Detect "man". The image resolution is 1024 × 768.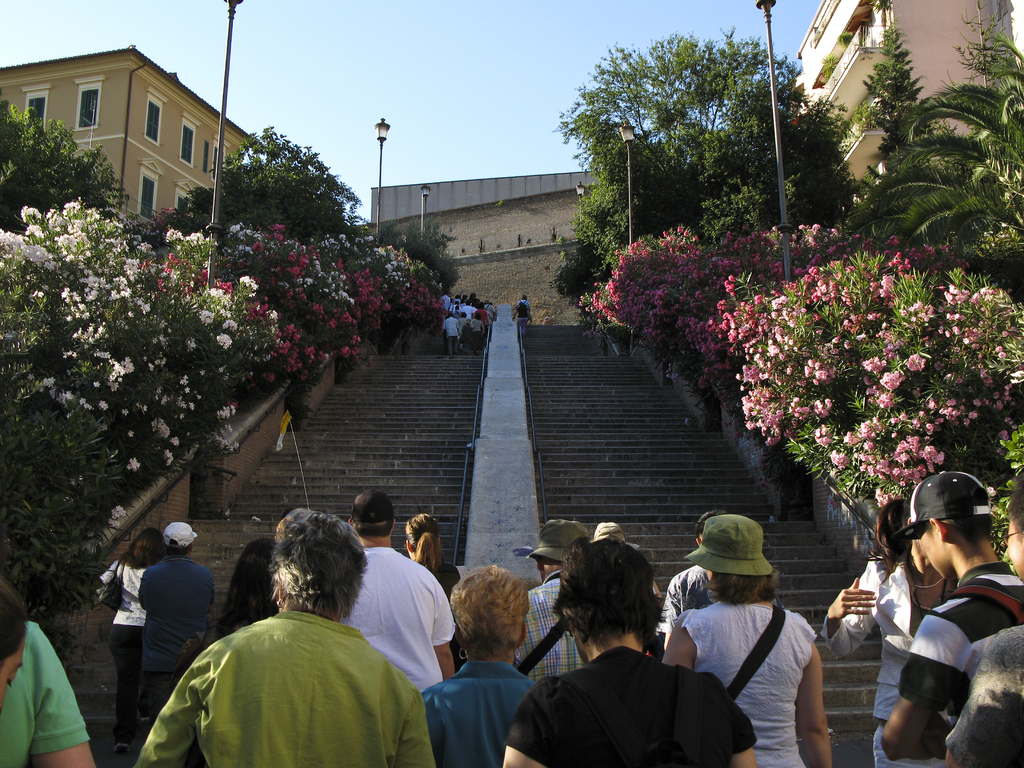
region(143, 525, 444, 767).
